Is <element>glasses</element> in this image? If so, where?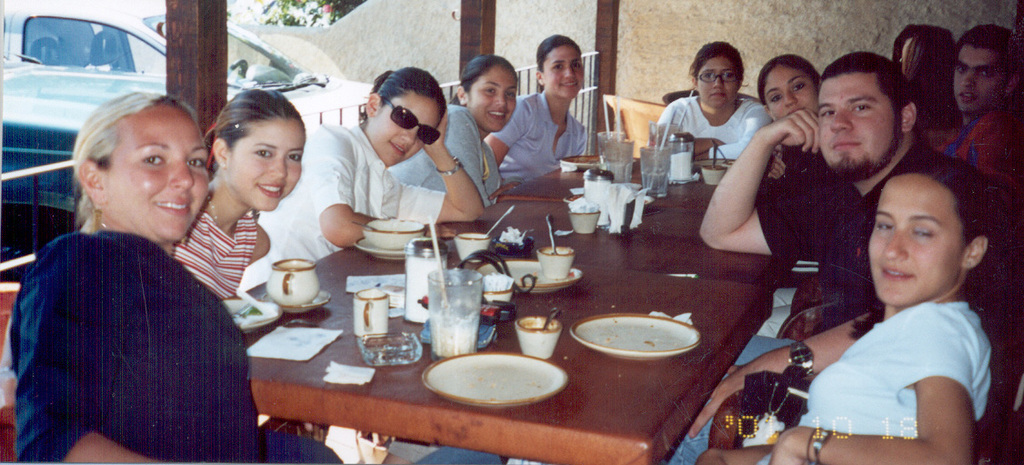
Yes, at <box>373,91,442,148</box>.
